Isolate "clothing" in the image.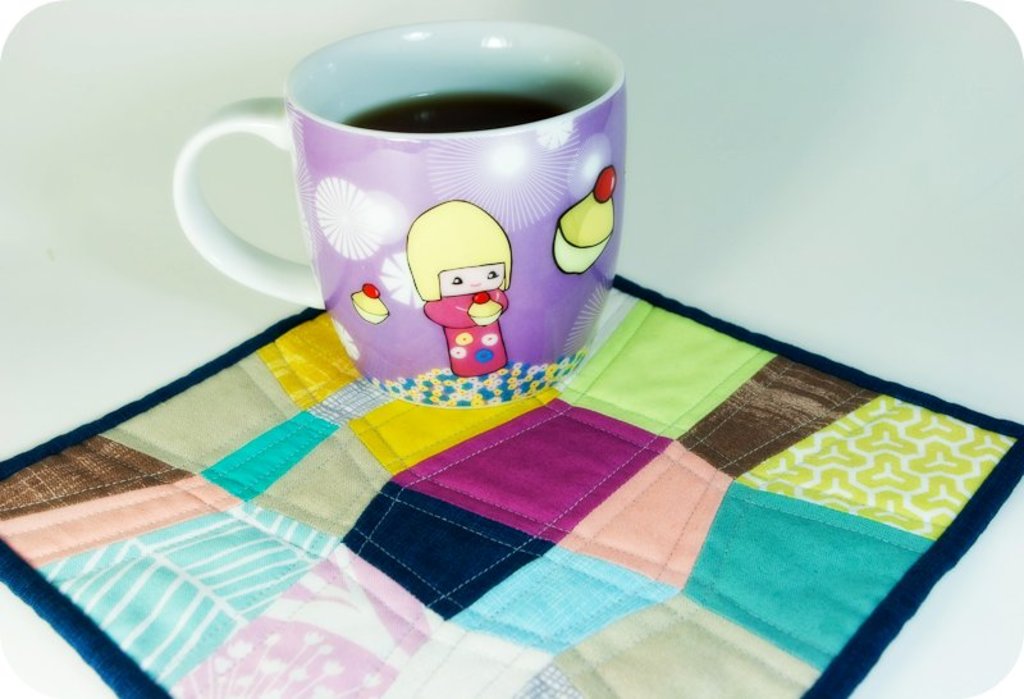
Isolated region: <region>421, 293, 511, 376</region>.
